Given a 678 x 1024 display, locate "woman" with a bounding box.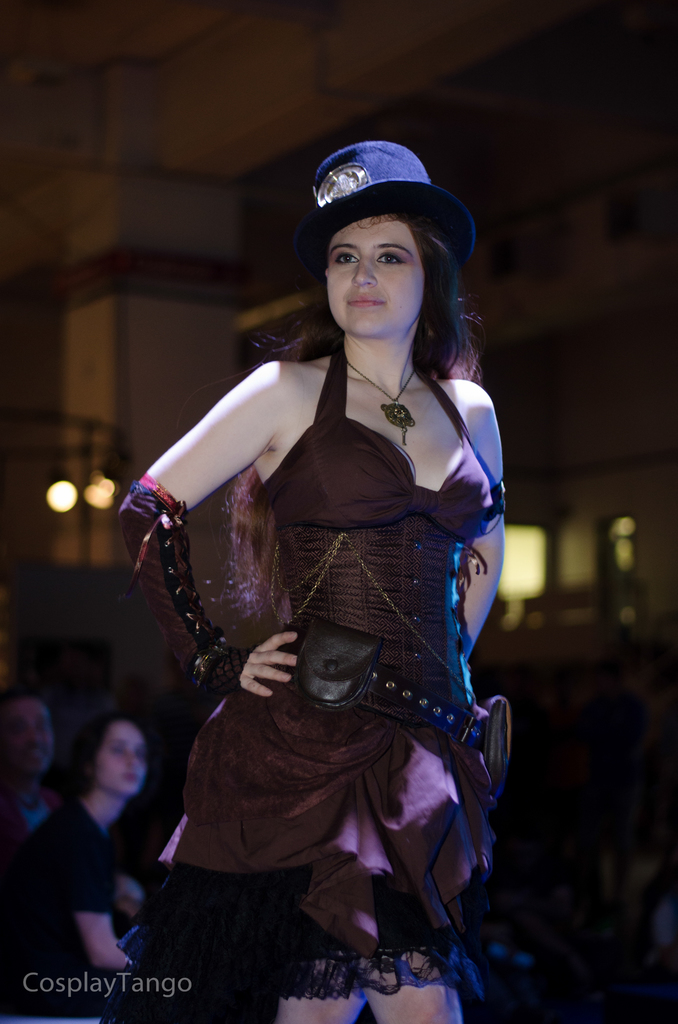
Located: [0,707,155,1023].
